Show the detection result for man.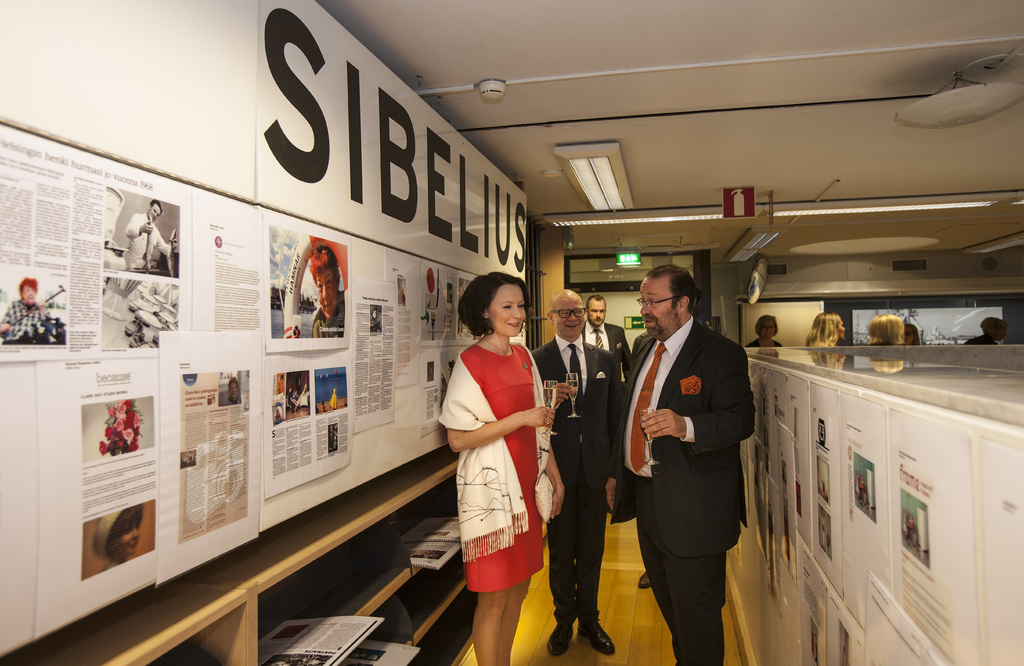
<region>124, 196, 173, 274</region>.
